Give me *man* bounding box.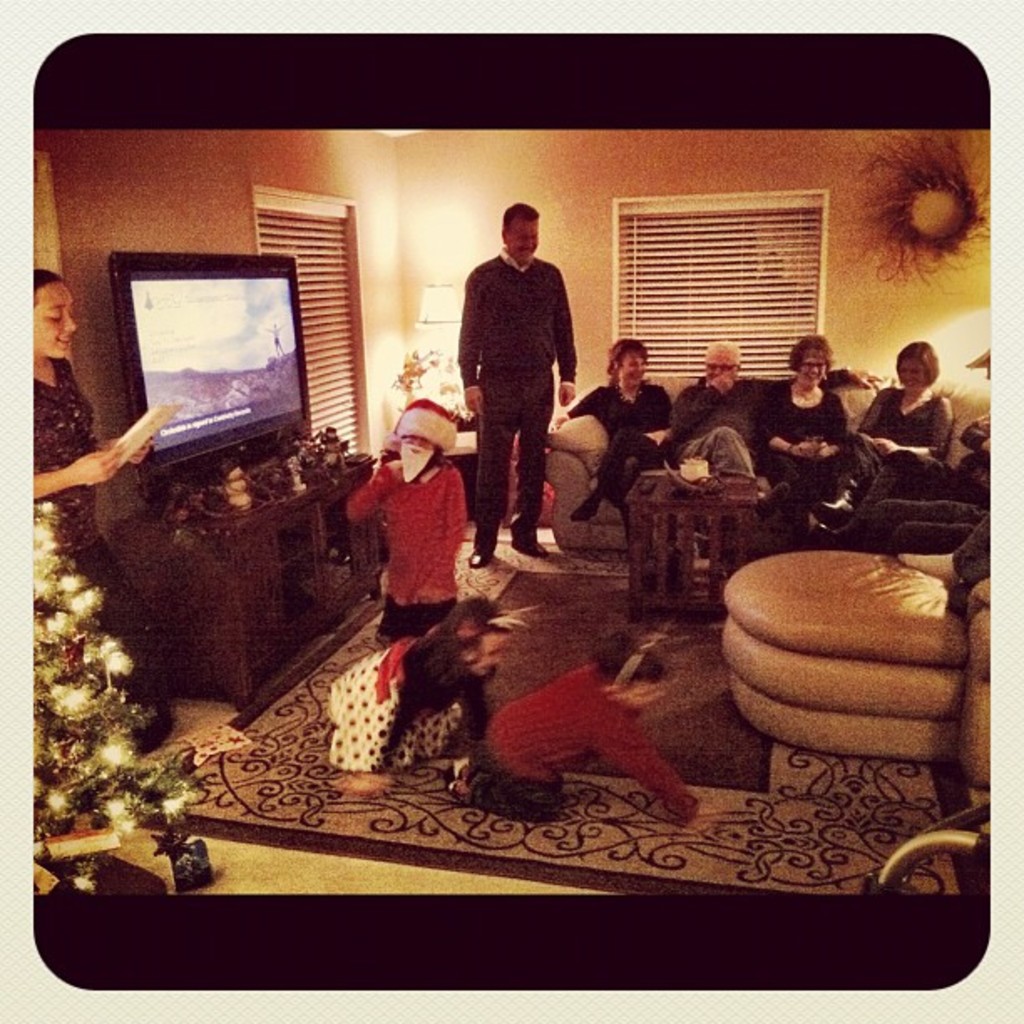
666, 331, 883, 534.
